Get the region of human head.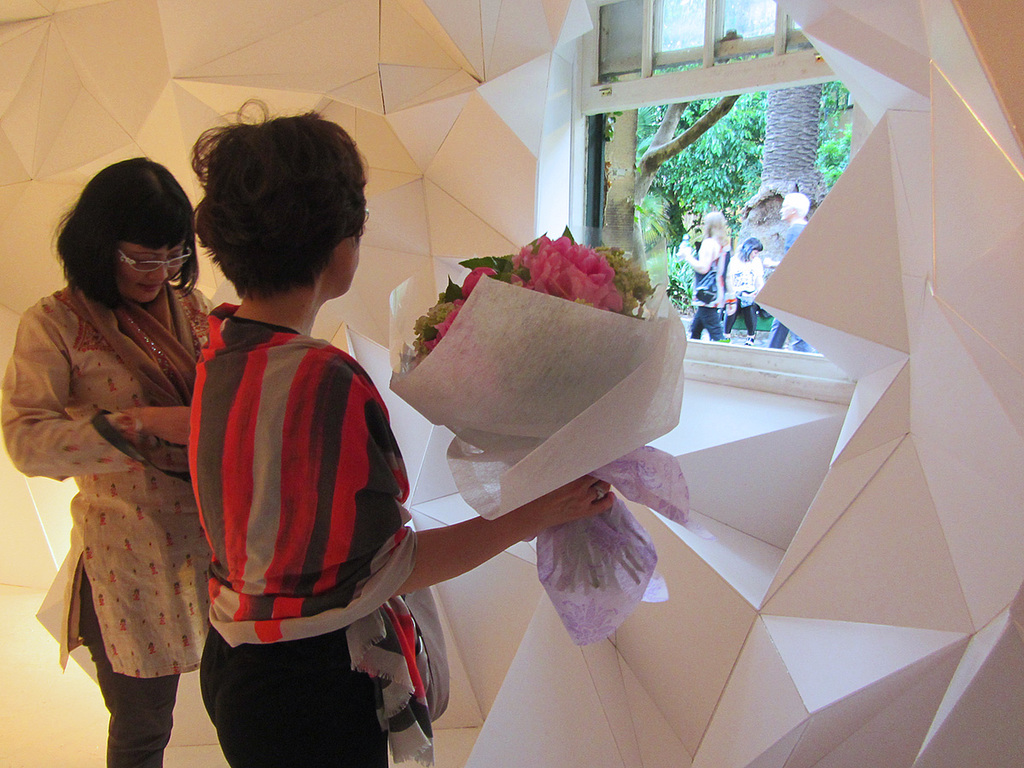
select_region(701, 212, 724, 231).
